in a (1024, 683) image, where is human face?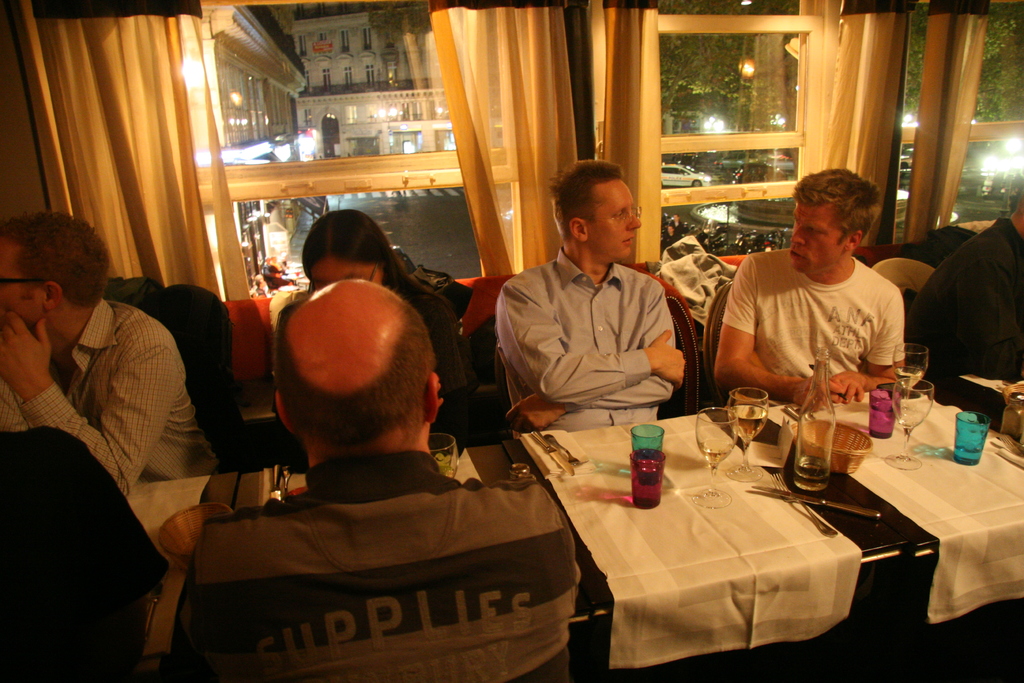
bbox(0, 236, 31, 324).
